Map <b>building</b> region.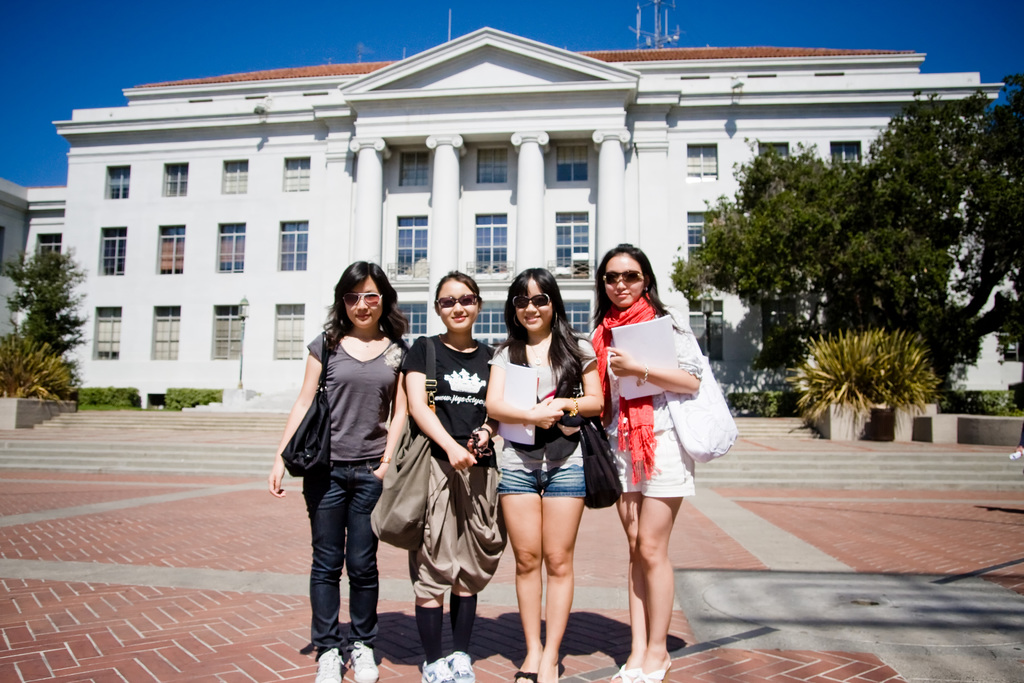
Mapped to 0:0:1023:408.
